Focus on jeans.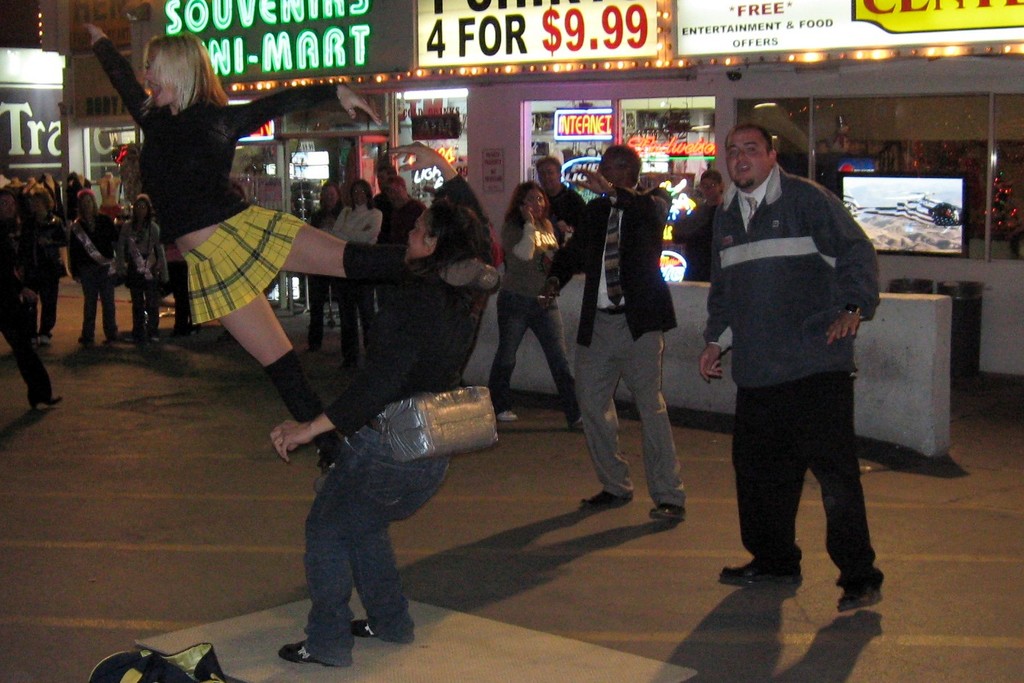
Focused at <box>336,277,375,360</box>.
